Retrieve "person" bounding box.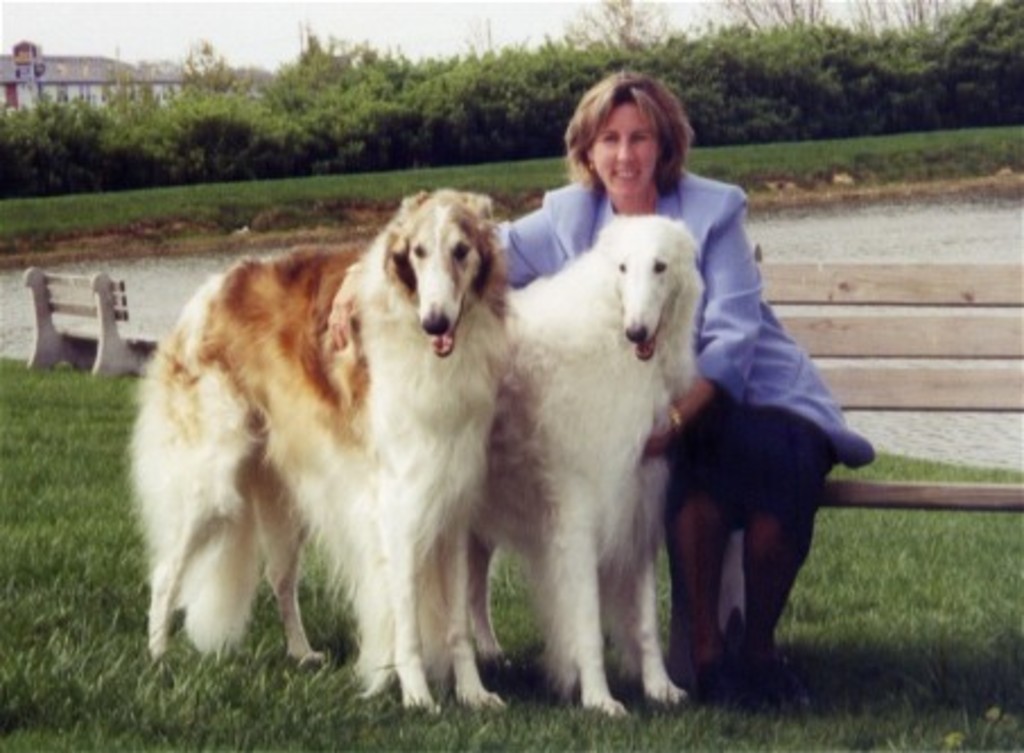
Bounding box: [x1=491, y1=68, x2=875, y2=699].
